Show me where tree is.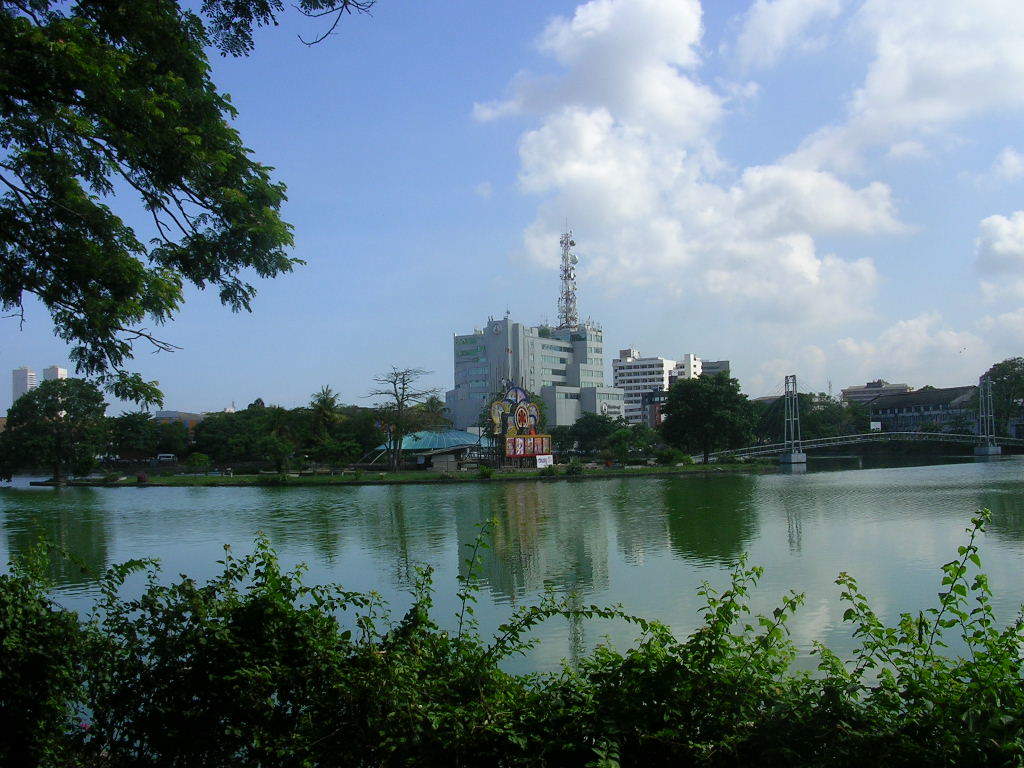
tree is at 283, 381, 379, 469.
